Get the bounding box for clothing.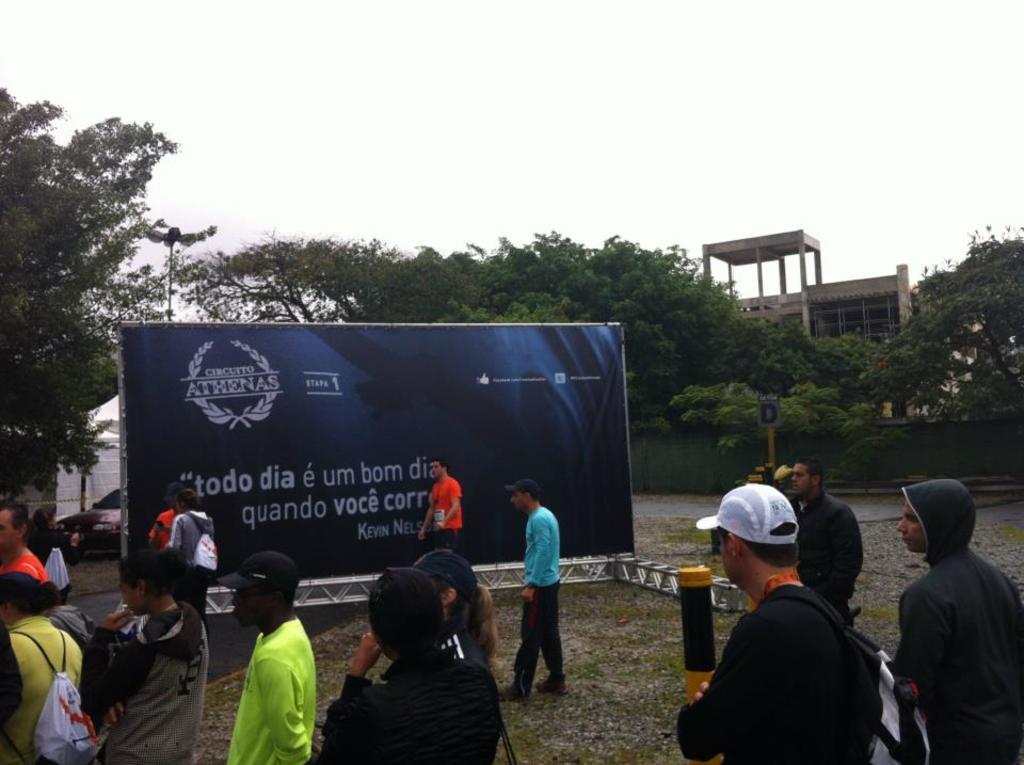
0 606 87 764.
